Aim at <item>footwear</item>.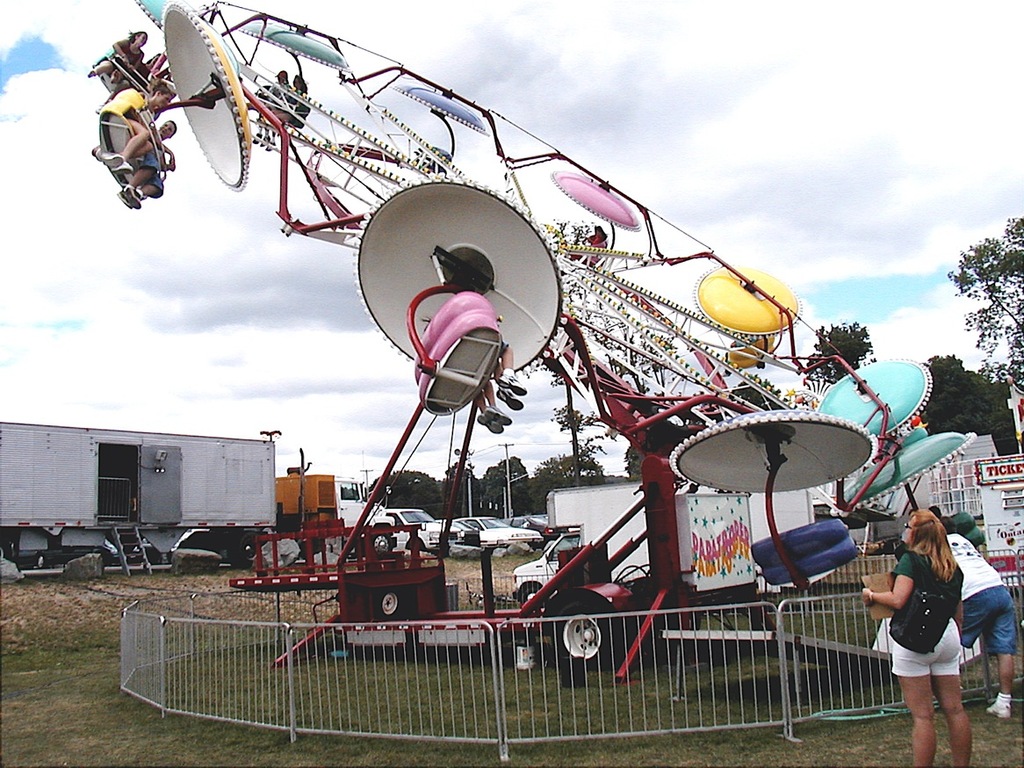
Aimed at region(251, 135, 262, 144).
